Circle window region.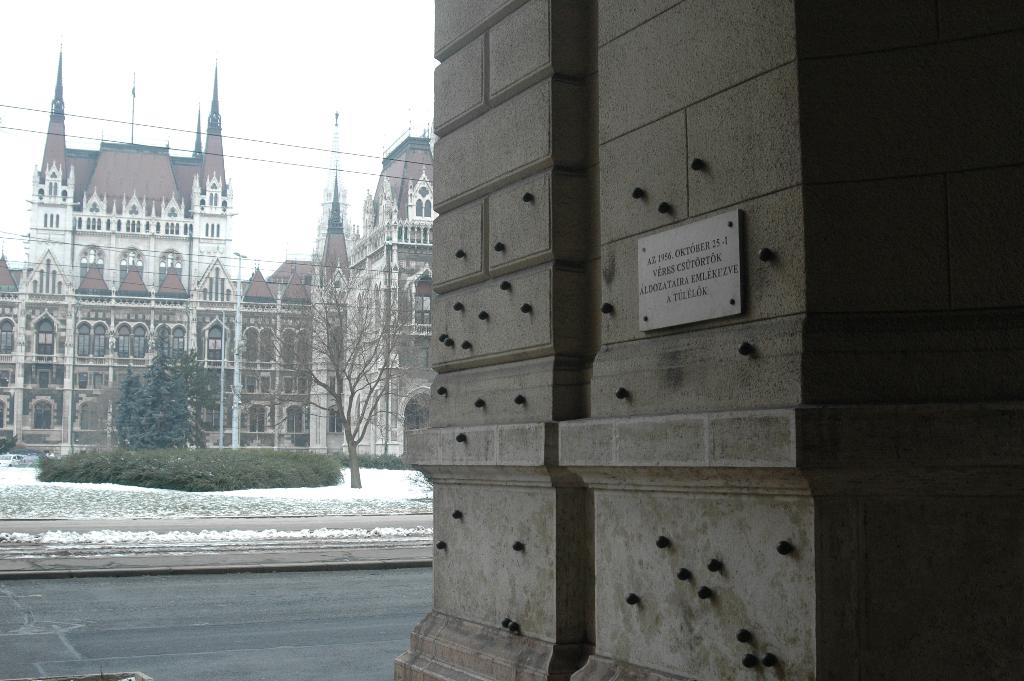
Region: (left=242, top=320, right=276, bottom=364).
